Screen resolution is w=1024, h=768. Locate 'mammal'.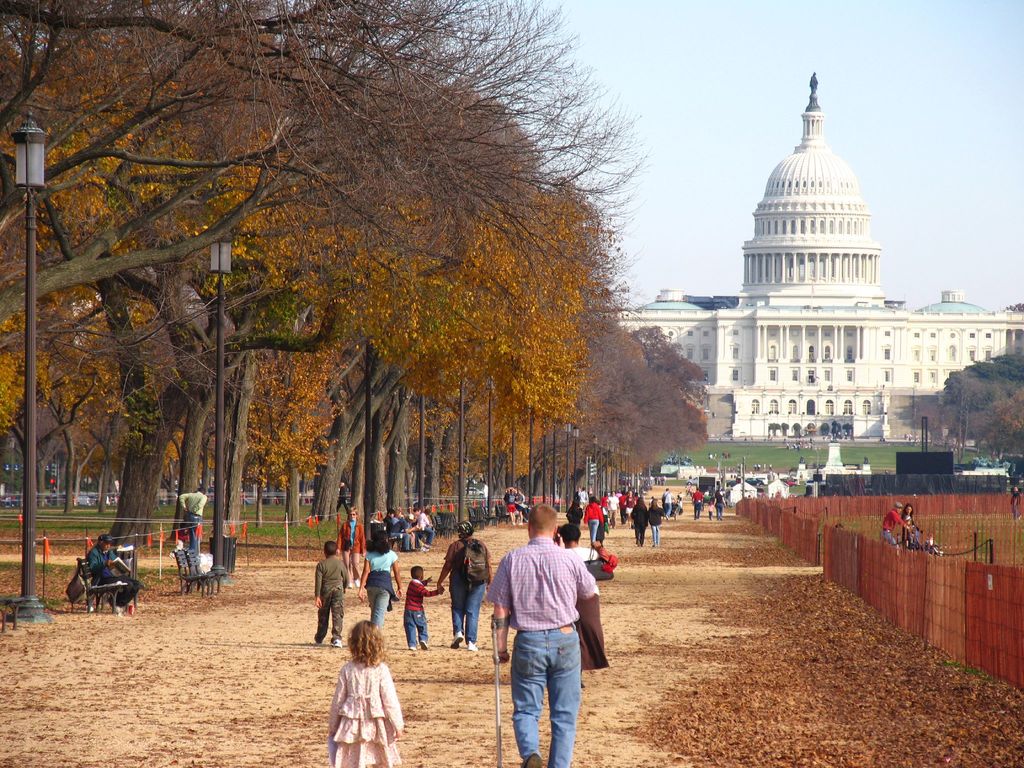
[x1=922, y1=531, x2=938, y2=547].
